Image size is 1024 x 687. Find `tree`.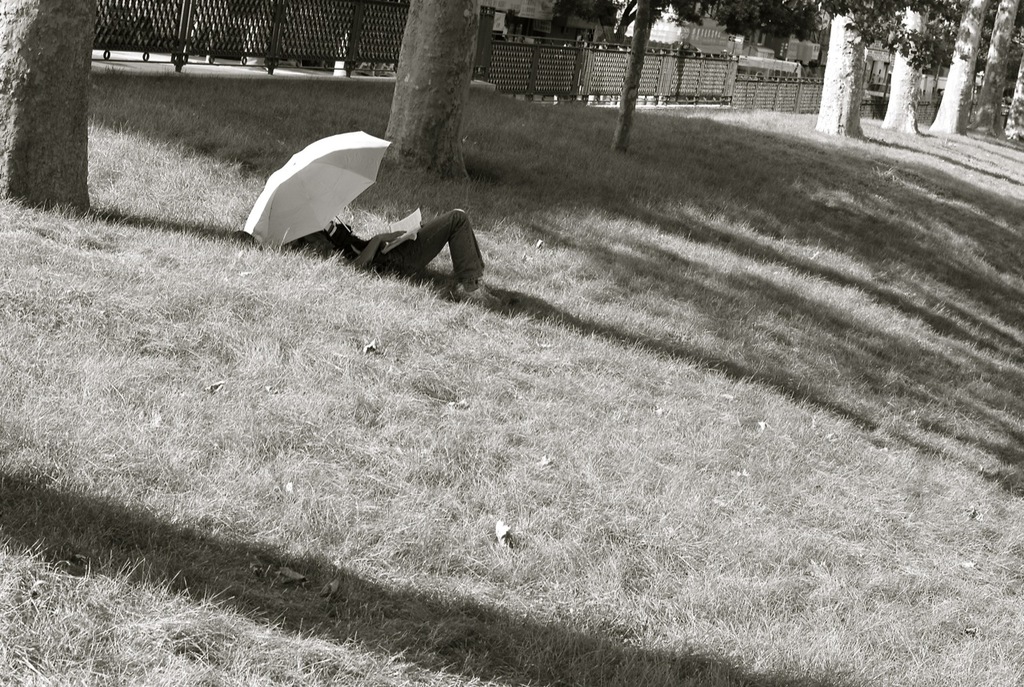
bbox=(0, 0, 105, 217).
